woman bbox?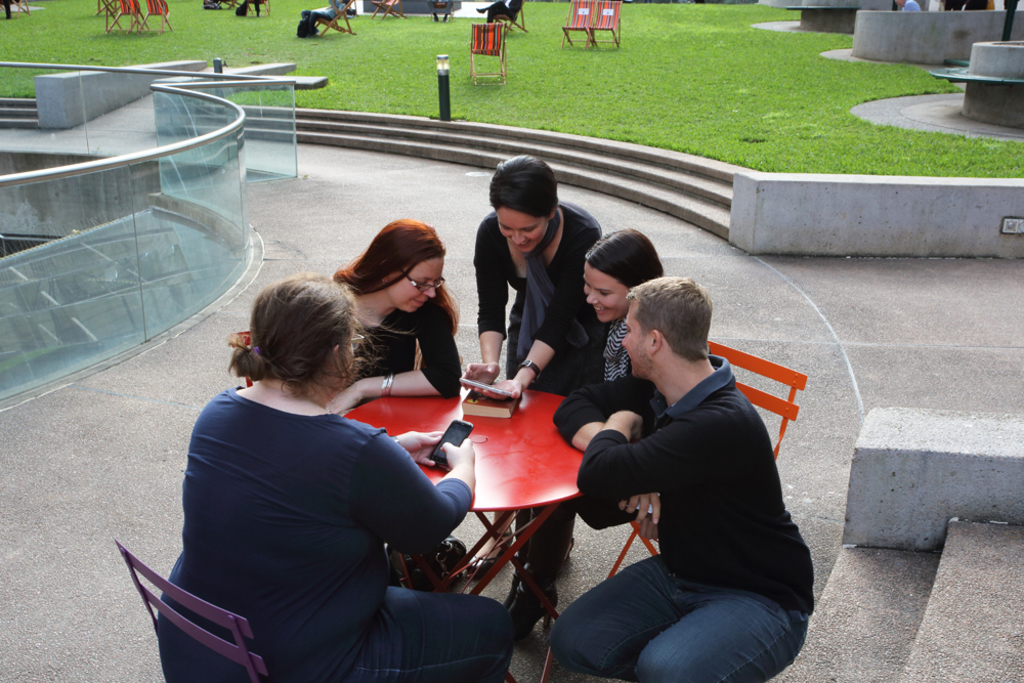
492:229:662:648
